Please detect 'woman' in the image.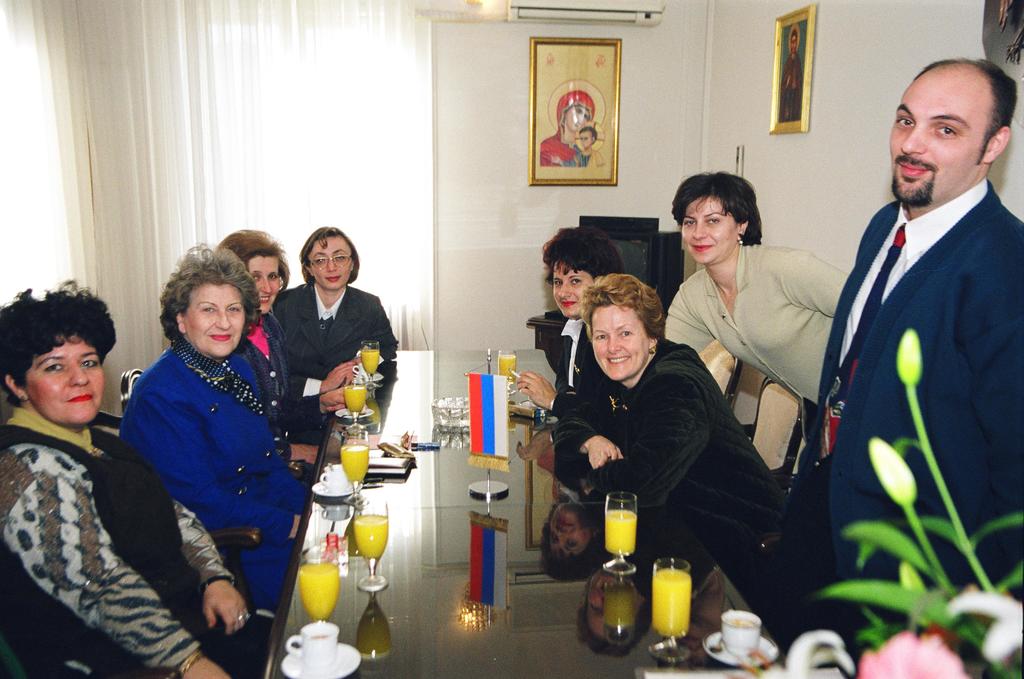
512,223,624,408.
